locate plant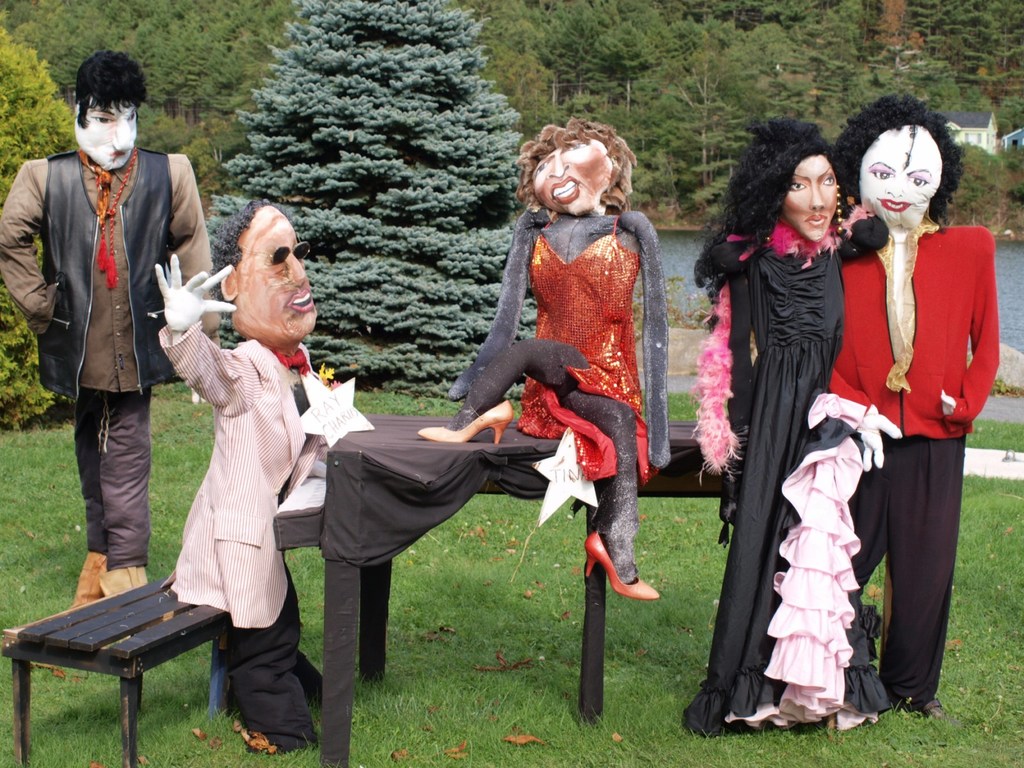
locate(664, 4, 777, 230)
